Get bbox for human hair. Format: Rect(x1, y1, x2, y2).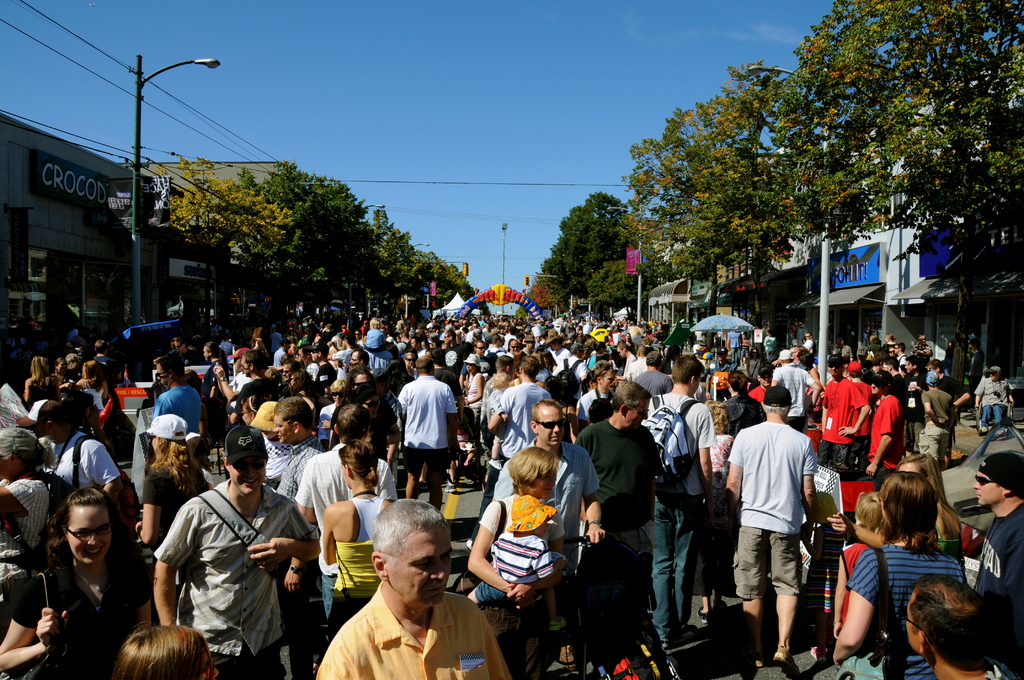
Rect(924, 588, 1005, 676).
